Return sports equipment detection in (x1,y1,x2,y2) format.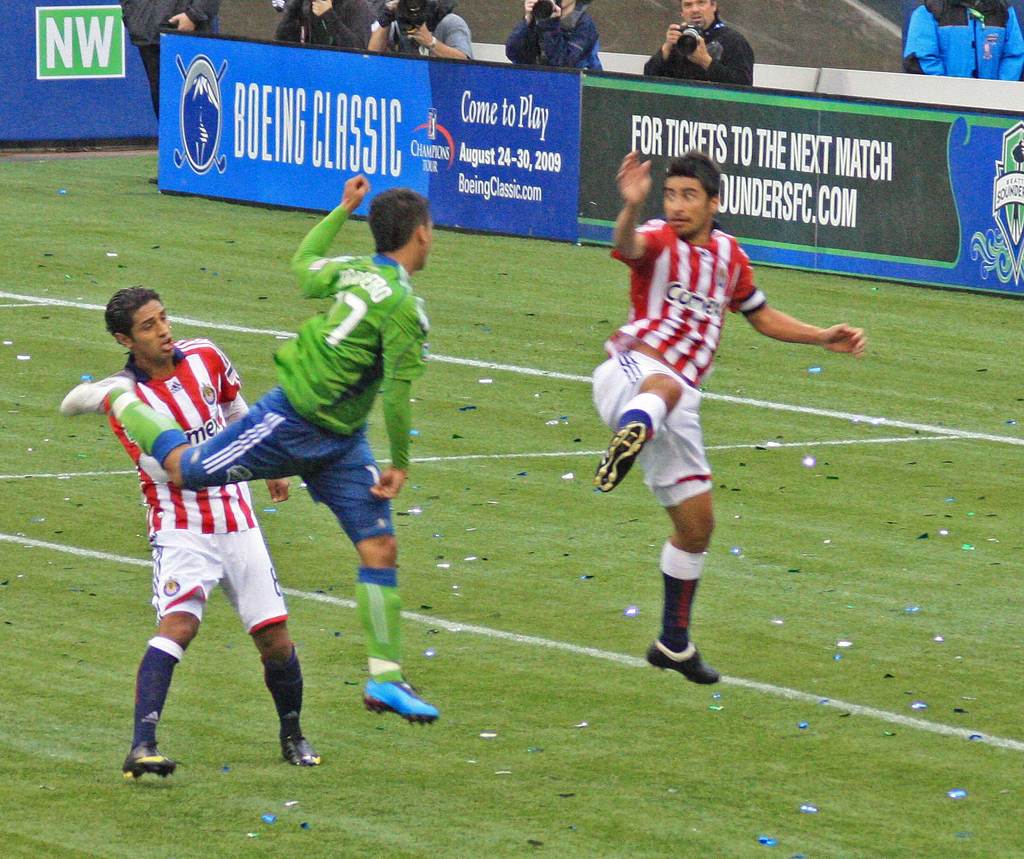
(647,638,722,684).
